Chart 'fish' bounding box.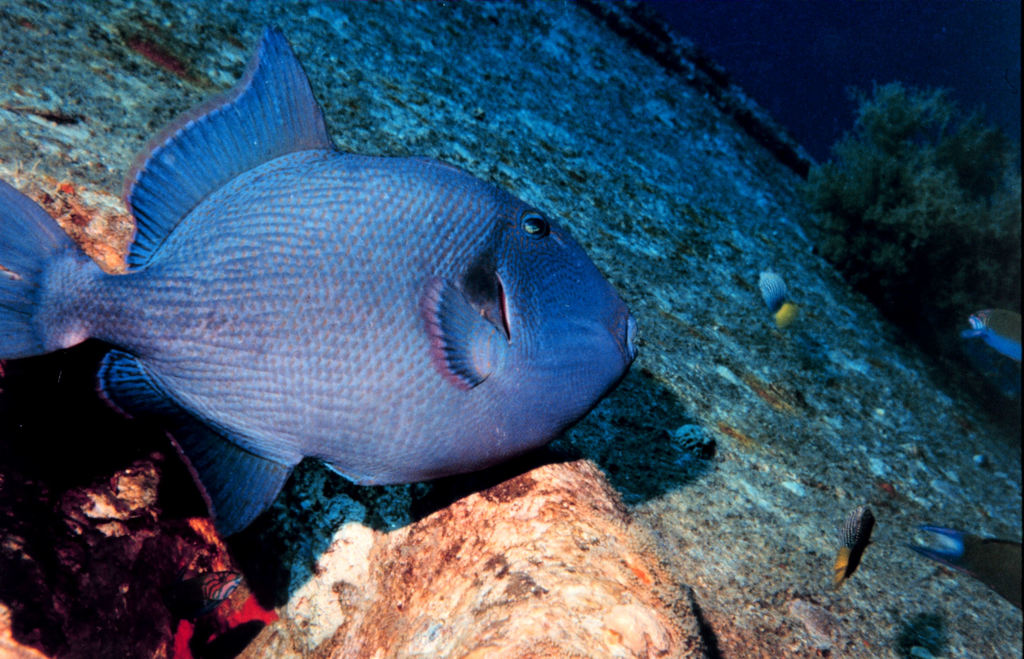
Charted: bbox=[766, 297, 803, 329].
